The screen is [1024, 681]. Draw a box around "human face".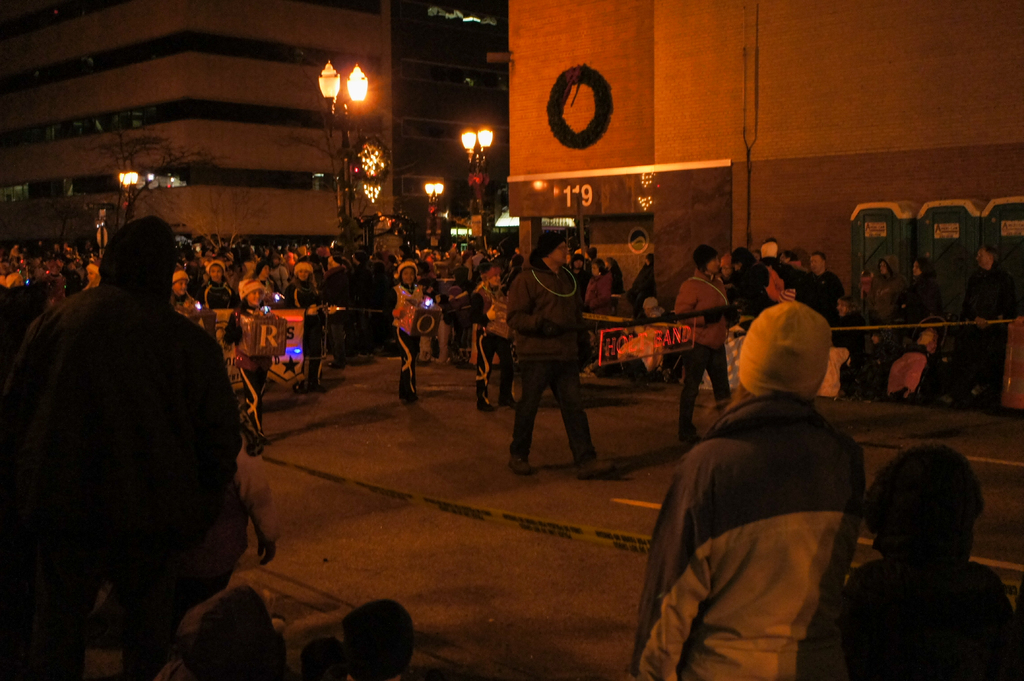
(left=804, top=253, right=824, bottom=276).
